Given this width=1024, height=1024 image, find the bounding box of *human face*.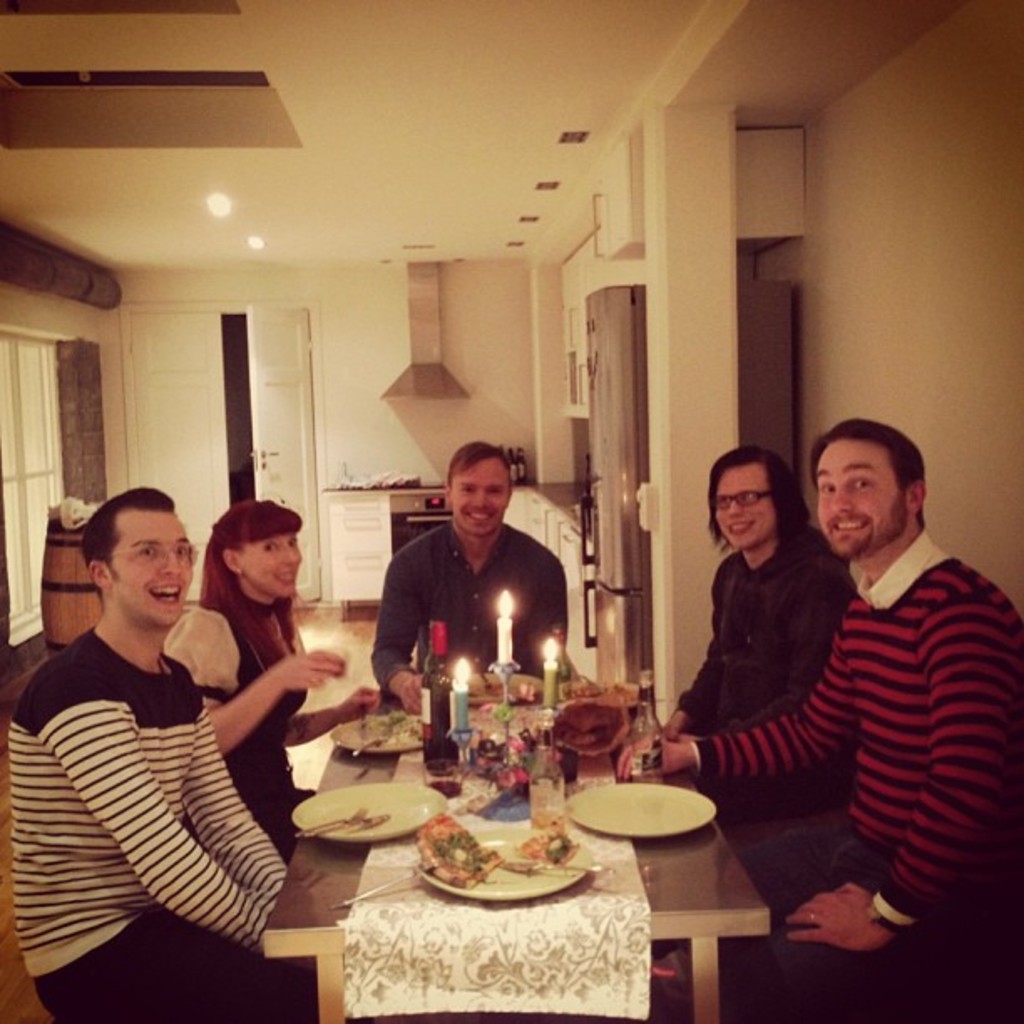
pyautogui.locateOnScreen(233, 527, 310, 601).
